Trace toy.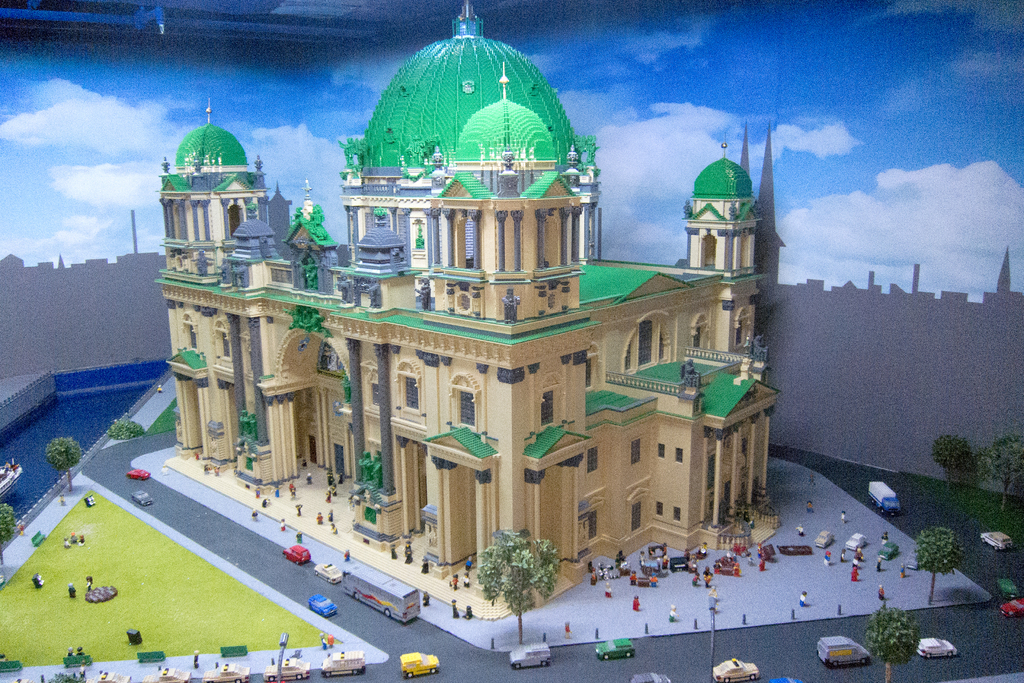
Traced to Rect(60, 533, 85, 552).
